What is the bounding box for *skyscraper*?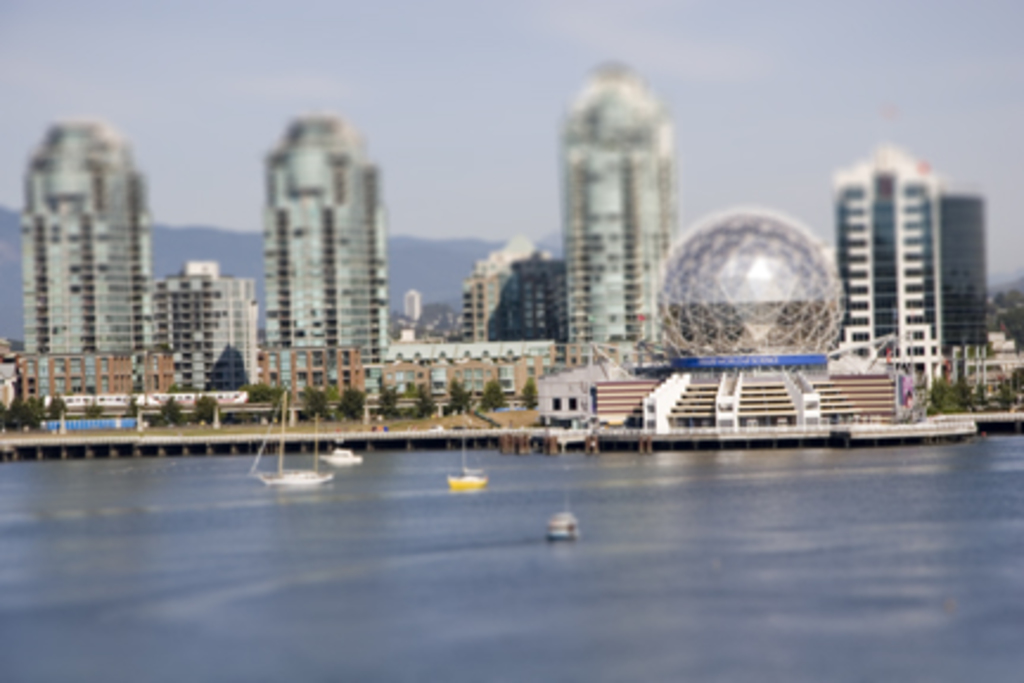
256 104 398 358.
